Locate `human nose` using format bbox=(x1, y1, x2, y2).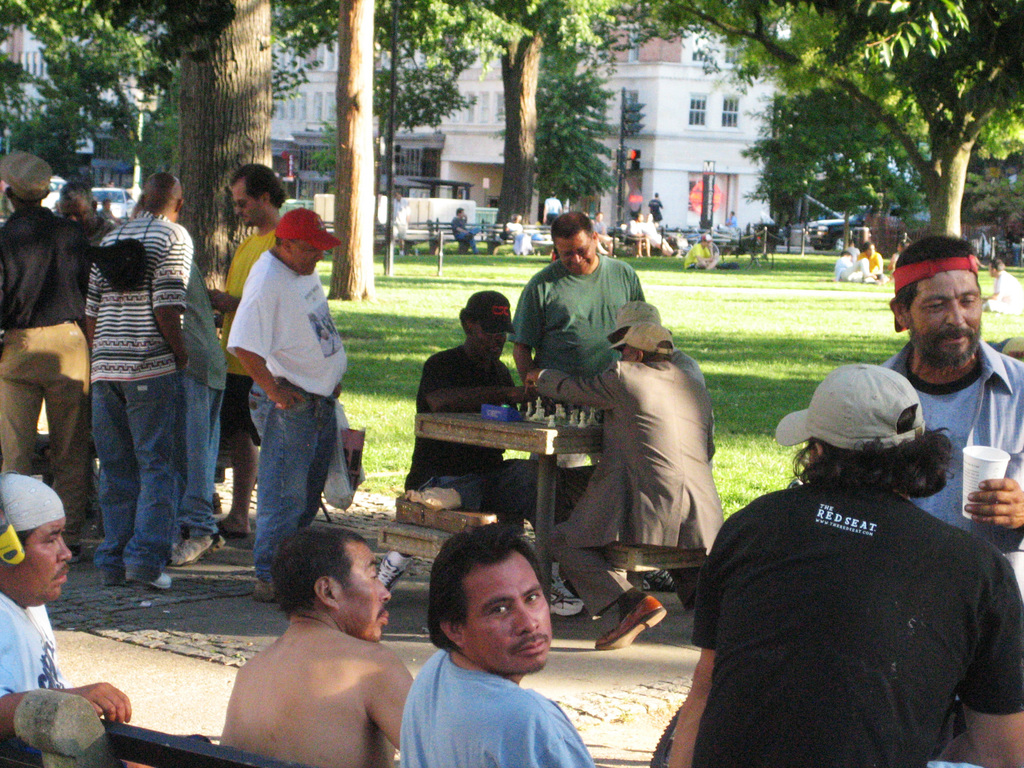
bbox=(375, 580, 391, 602).
